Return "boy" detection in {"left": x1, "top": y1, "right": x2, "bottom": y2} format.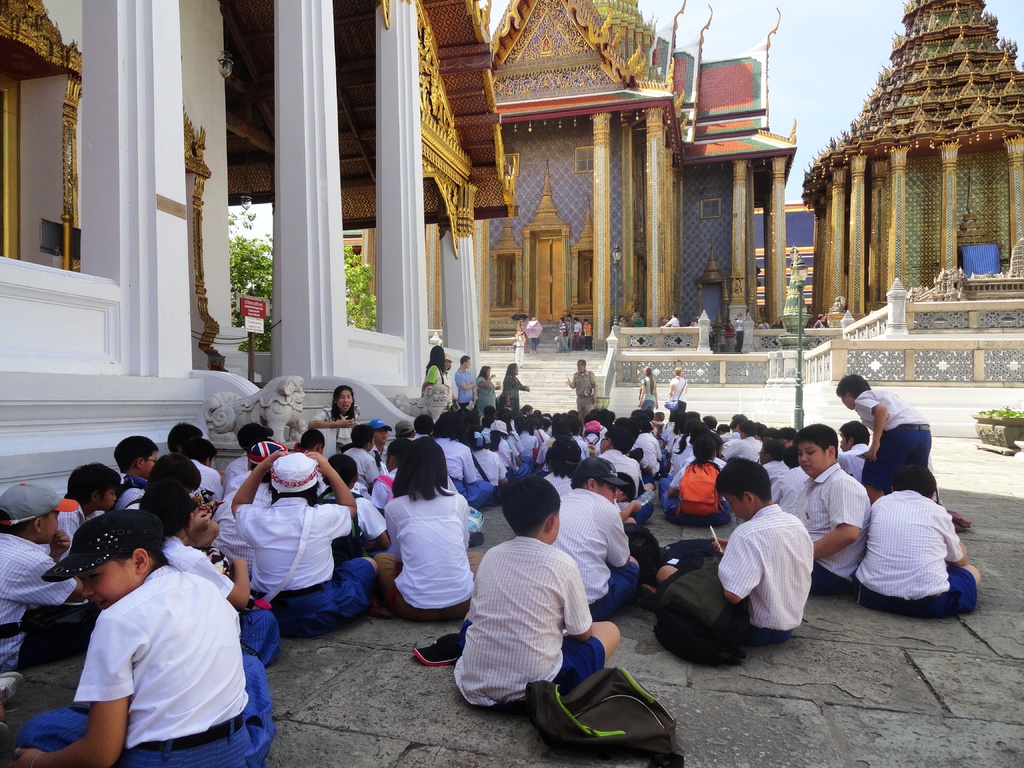
{"left": 640, "top": 458, "right": 818, "bottom": 647}.
